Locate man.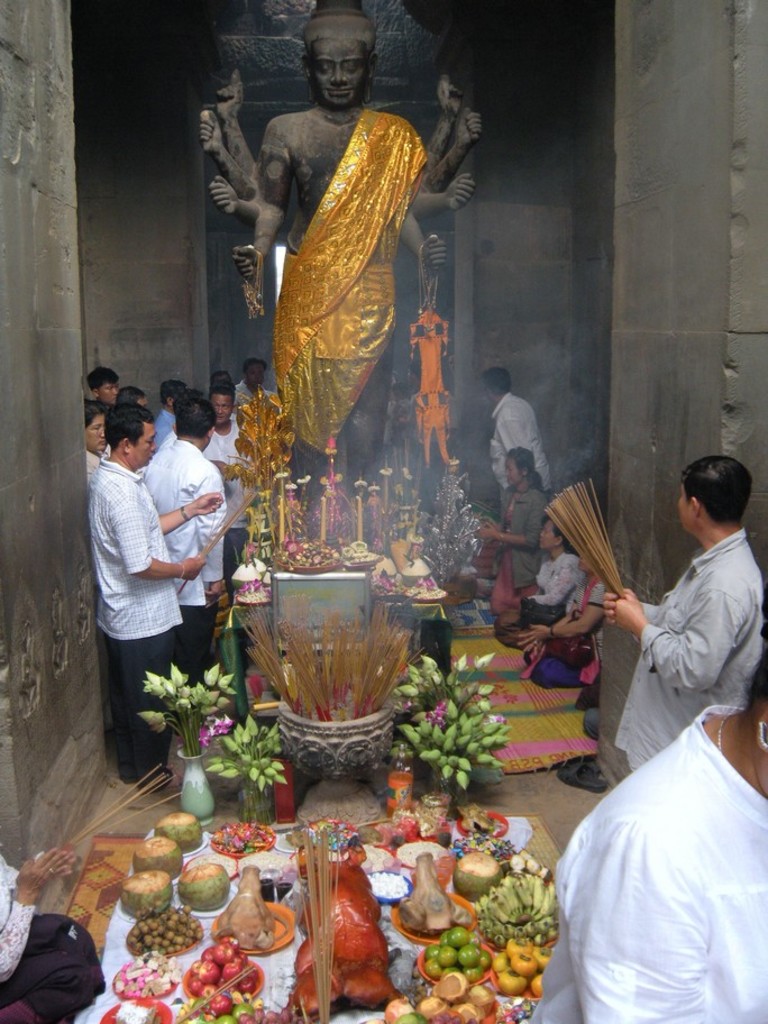
Bounding box: select_region(81, 362, 125, 406).
